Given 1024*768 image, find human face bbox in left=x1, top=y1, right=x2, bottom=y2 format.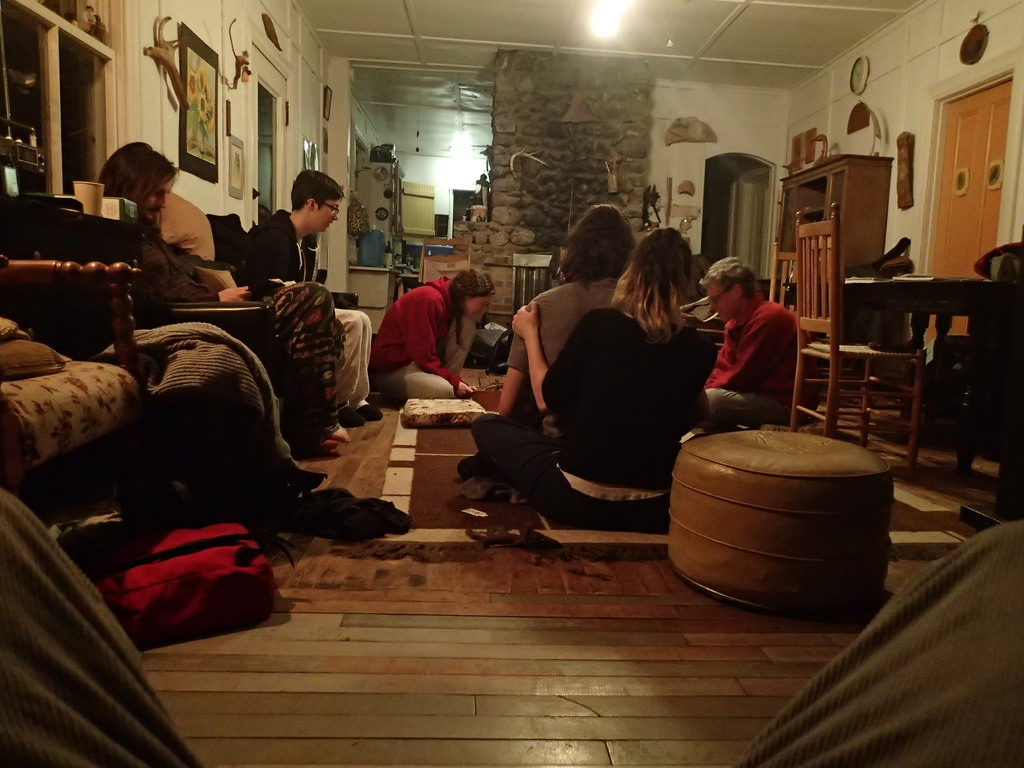
left=314, top=196, right=340, bottom=236.
